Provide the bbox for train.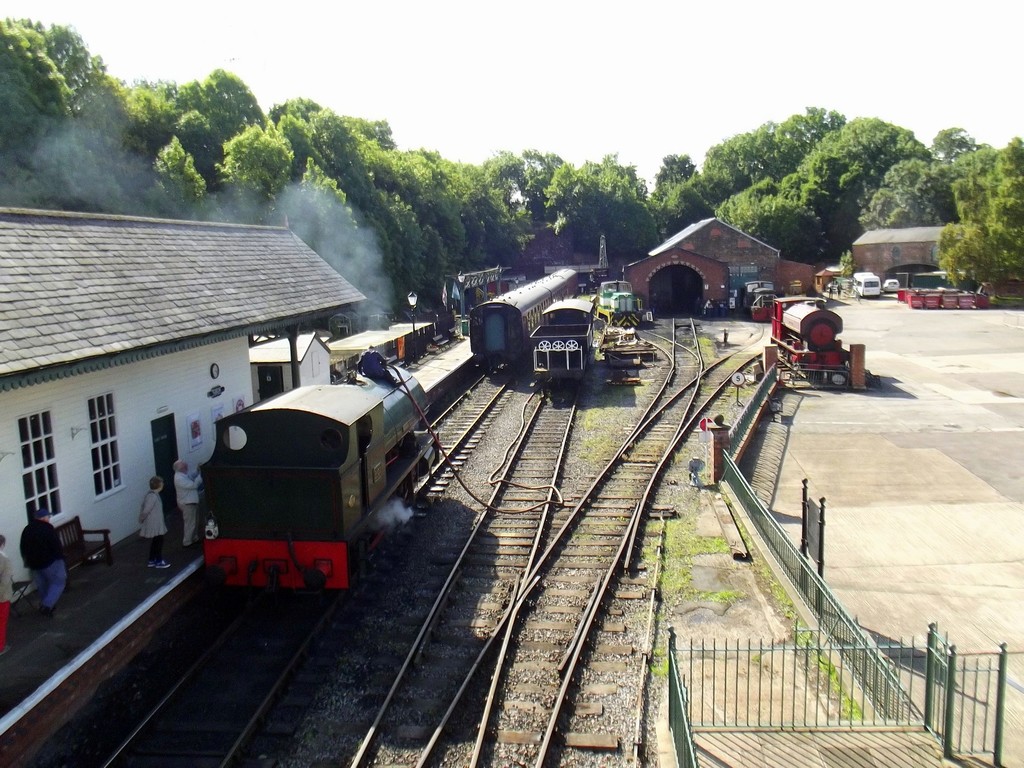
[769,292,843,386].
